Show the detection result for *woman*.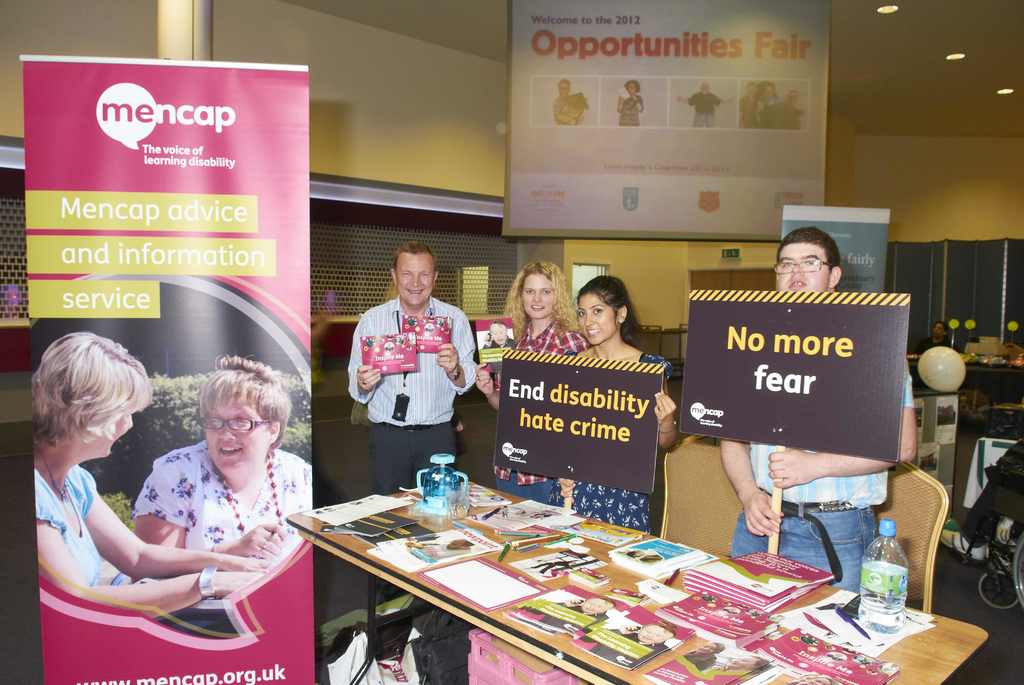
rect(131, 354, 315, 554).
